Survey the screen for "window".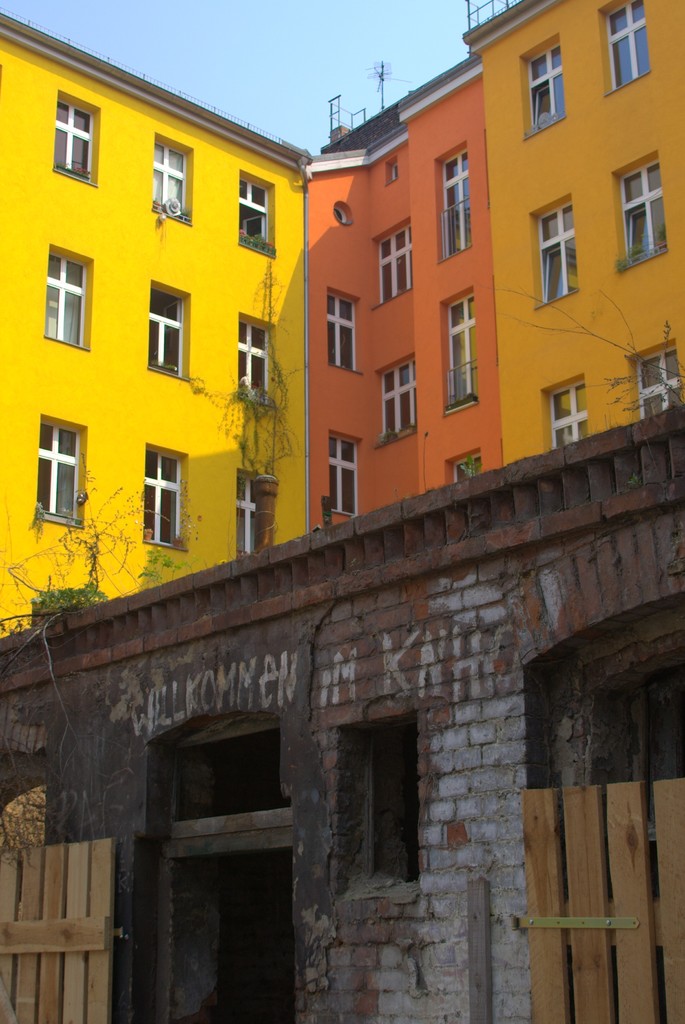
Survey found: {"x1": 151, "y1": 148, "x2": 189, "y2": 221}.
